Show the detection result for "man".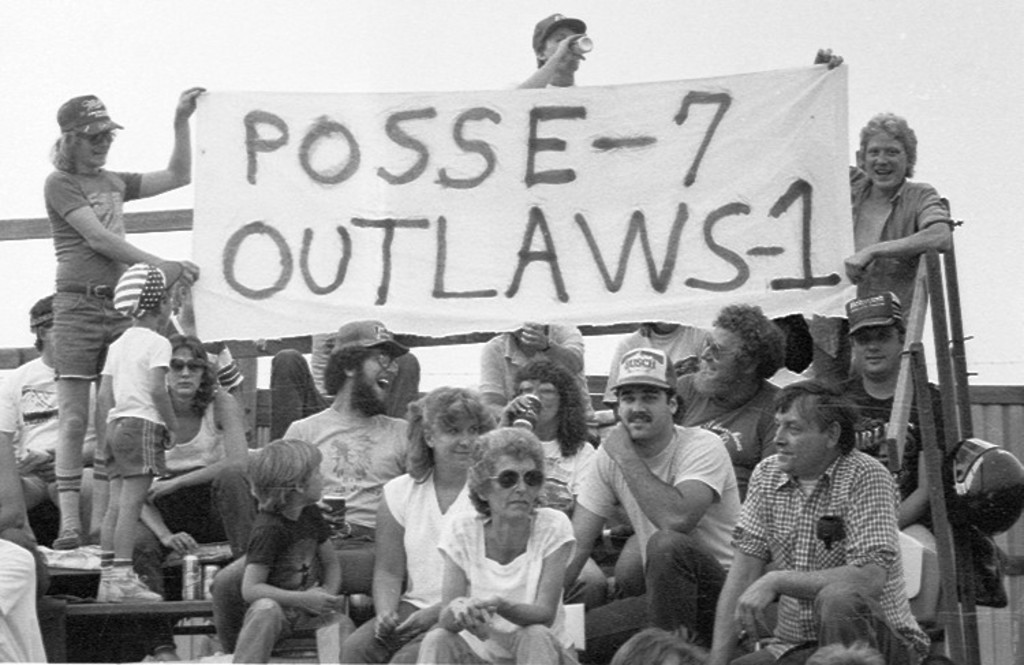
[511, 4, 594, 89].
